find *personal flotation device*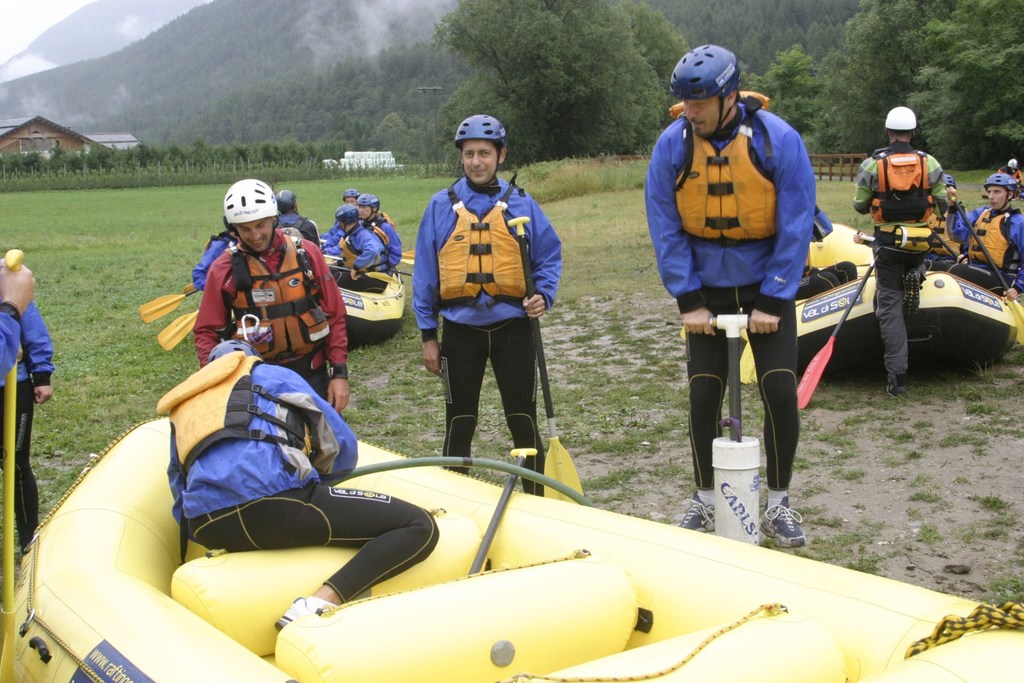
(223, 226, 343, 370)
